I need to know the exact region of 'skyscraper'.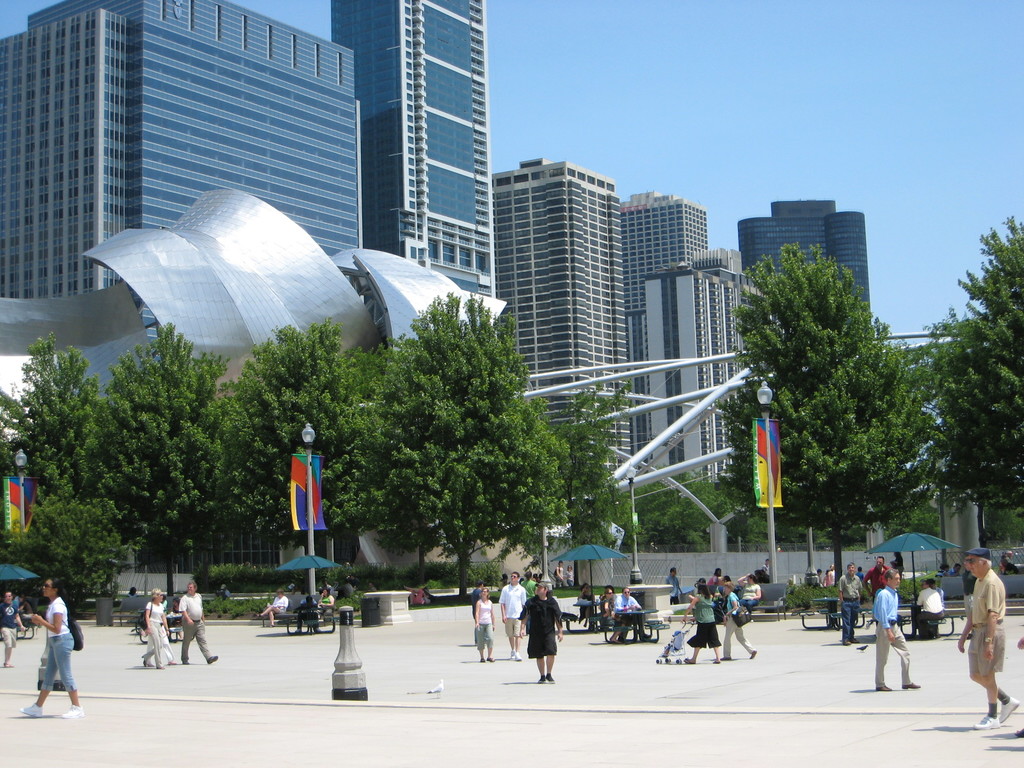
Region: pyautogui.locateOnScreen(0, 3, 353, 294).
